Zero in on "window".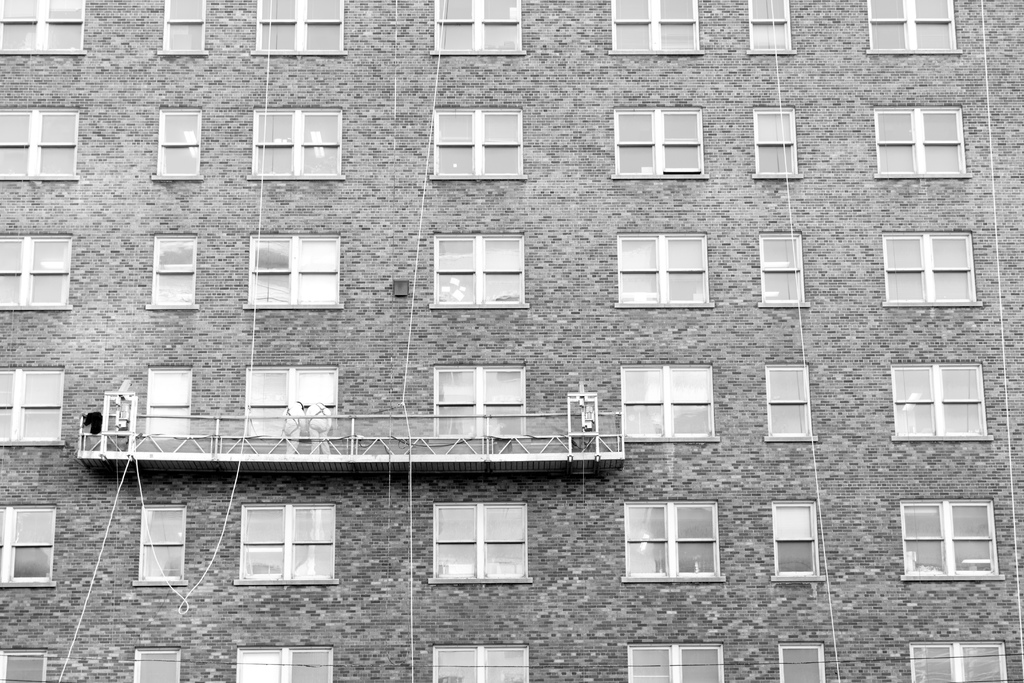
Zeroed in: region(888, 363, 992, 439).
